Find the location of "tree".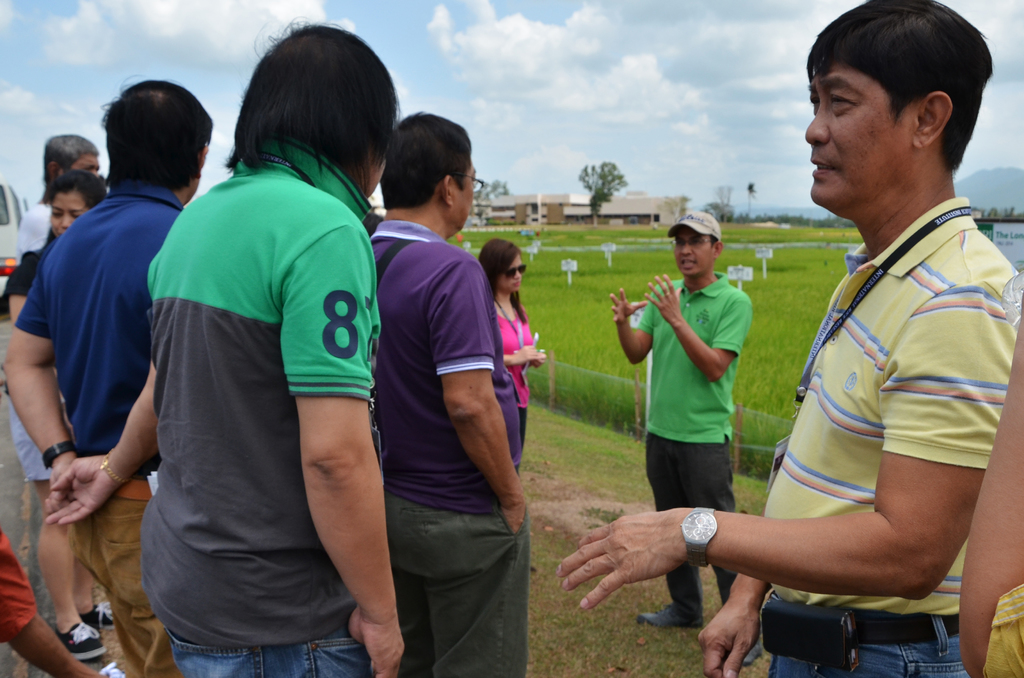
Location: [x1=705, y1=186, x2=739, y2=228].
